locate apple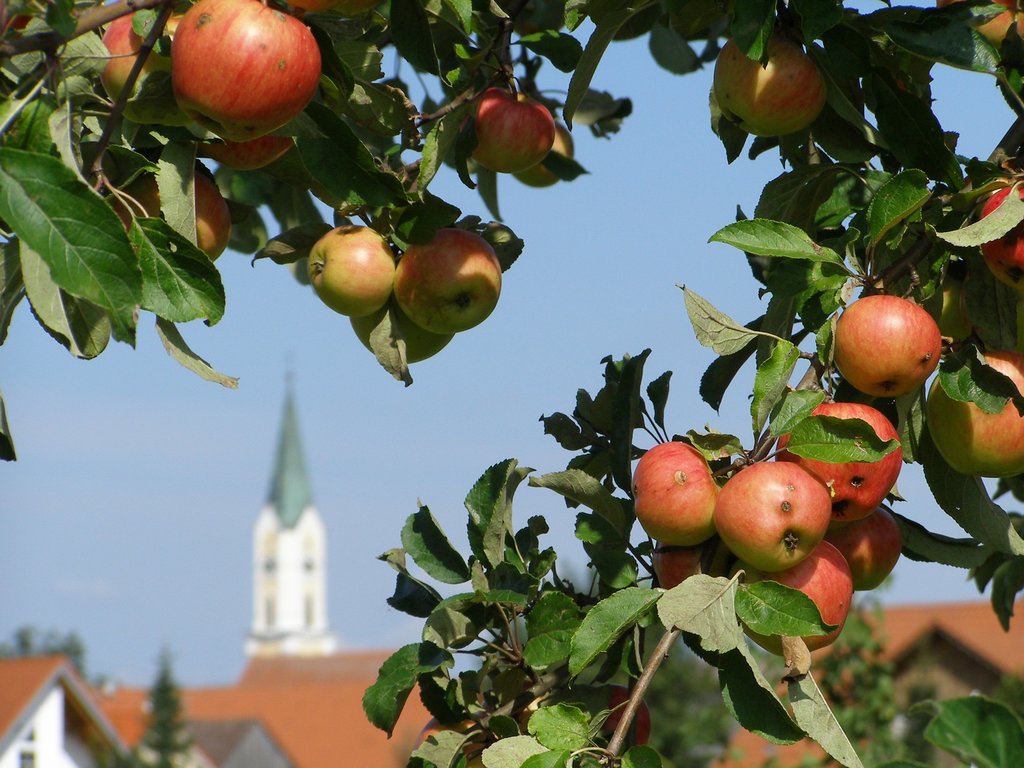
crop(410, 720, 496, 767)
